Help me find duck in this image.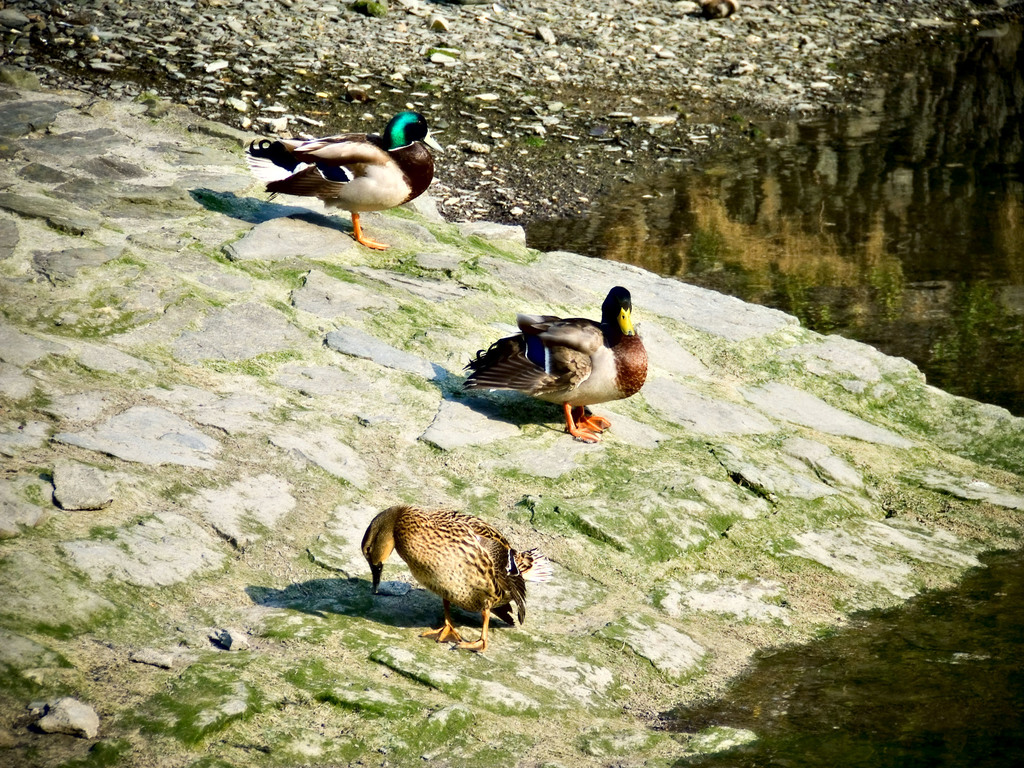
Found it: x1=237 y1=101 x2=440 y2=240.
